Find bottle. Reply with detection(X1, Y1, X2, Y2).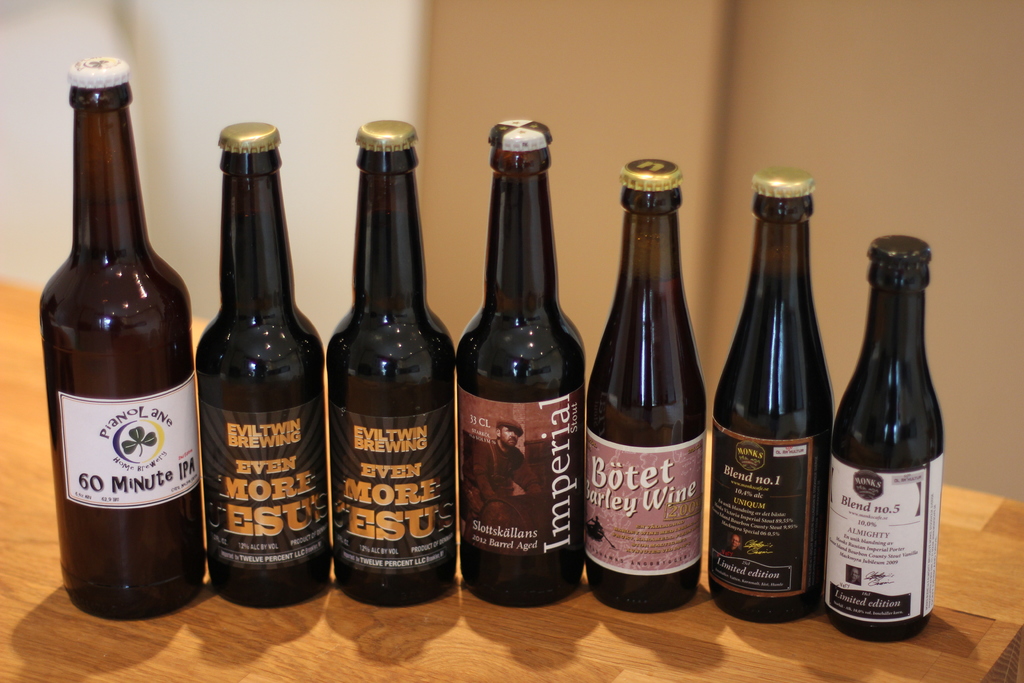
detection(461, 117, 588, 611).
